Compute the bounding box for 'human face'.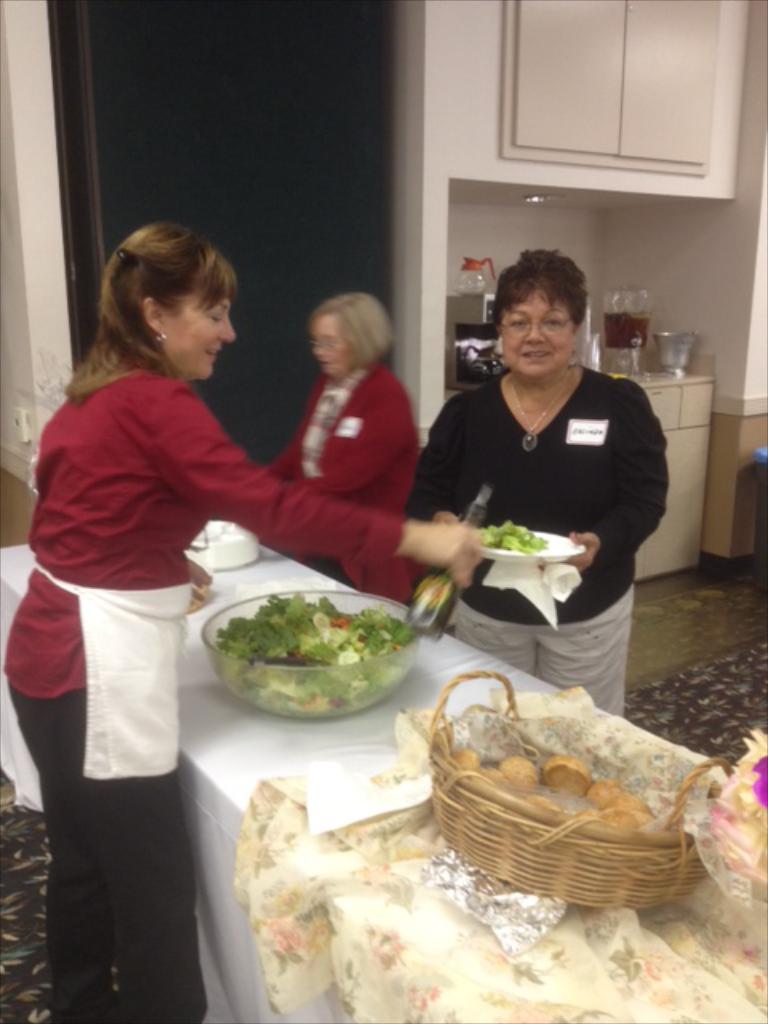
(499,280,576,378).
